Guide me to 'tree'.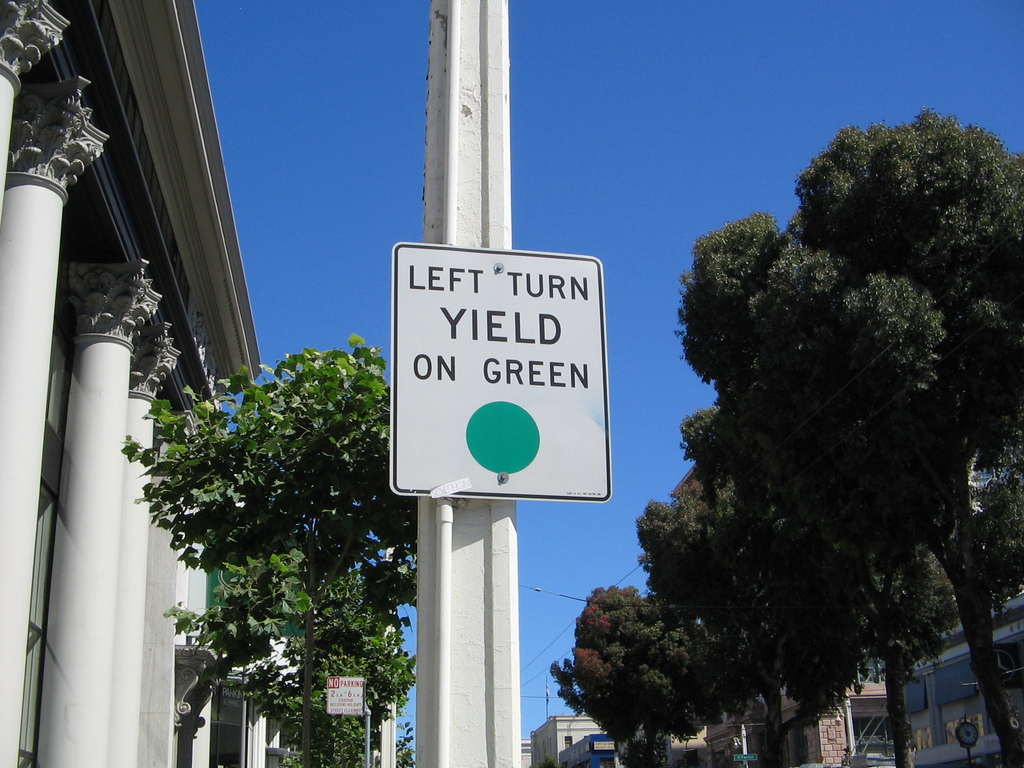
Guidance: [553, 585, 663, 767].
